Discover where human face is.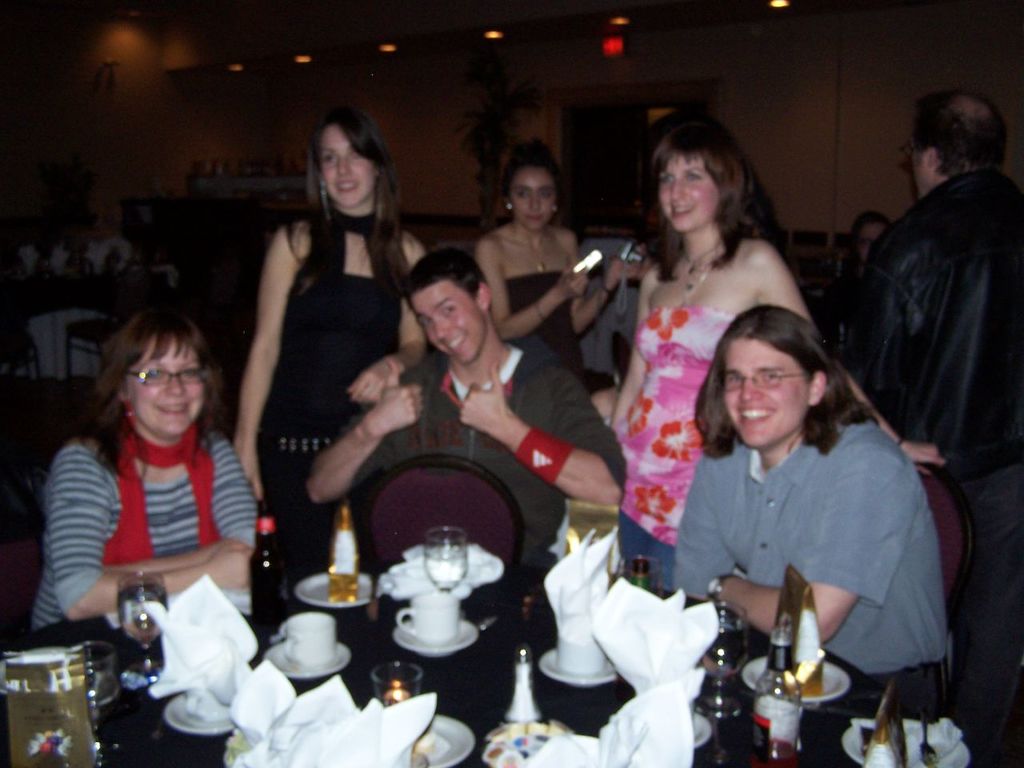
Discovered at [132,336,206,438].
